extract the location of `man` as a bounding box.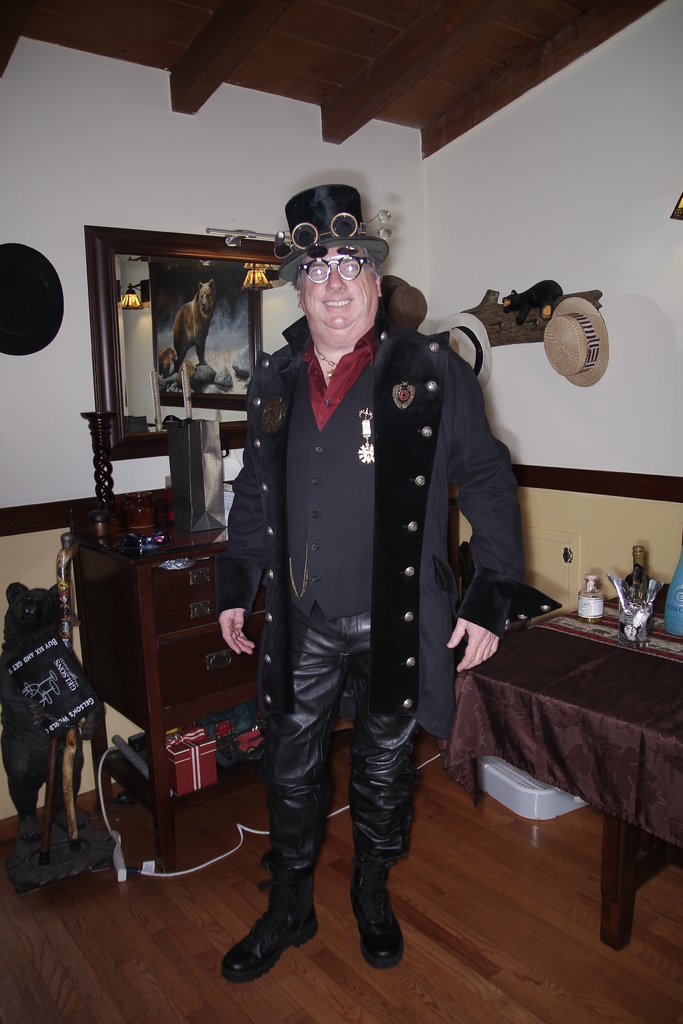
region(197, 214, 468, 952).
